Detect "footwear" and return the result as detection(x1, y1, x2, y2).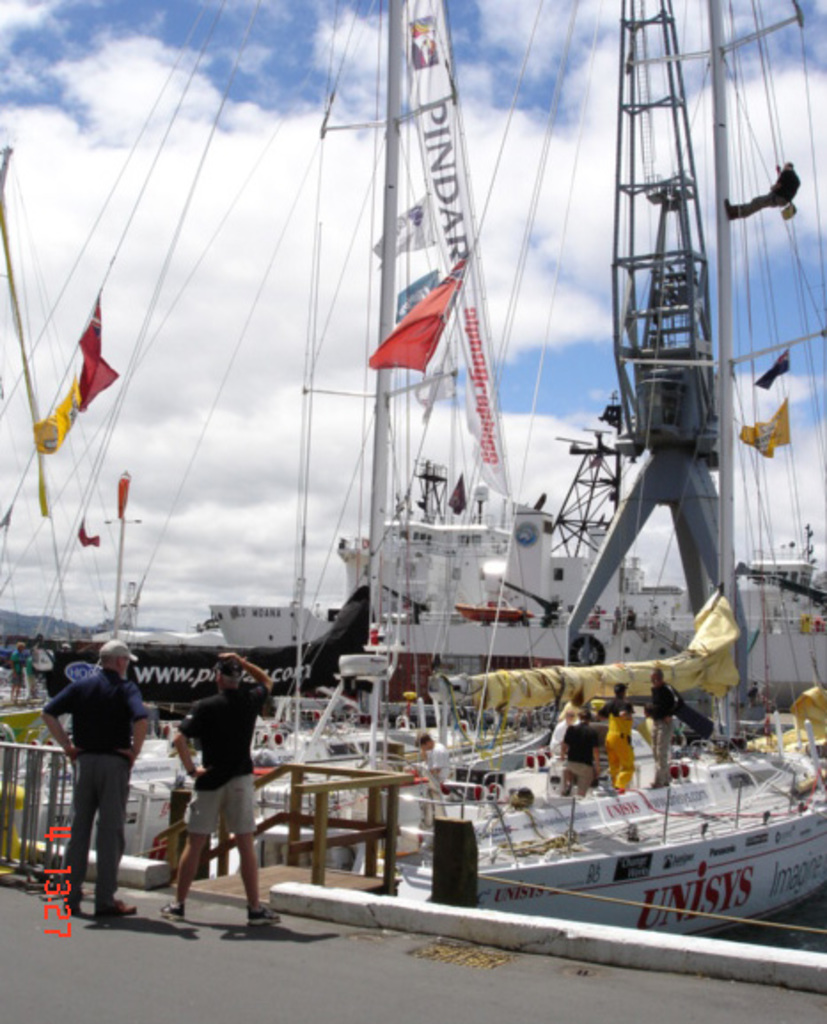
detection(154, 898, 185, 928).
